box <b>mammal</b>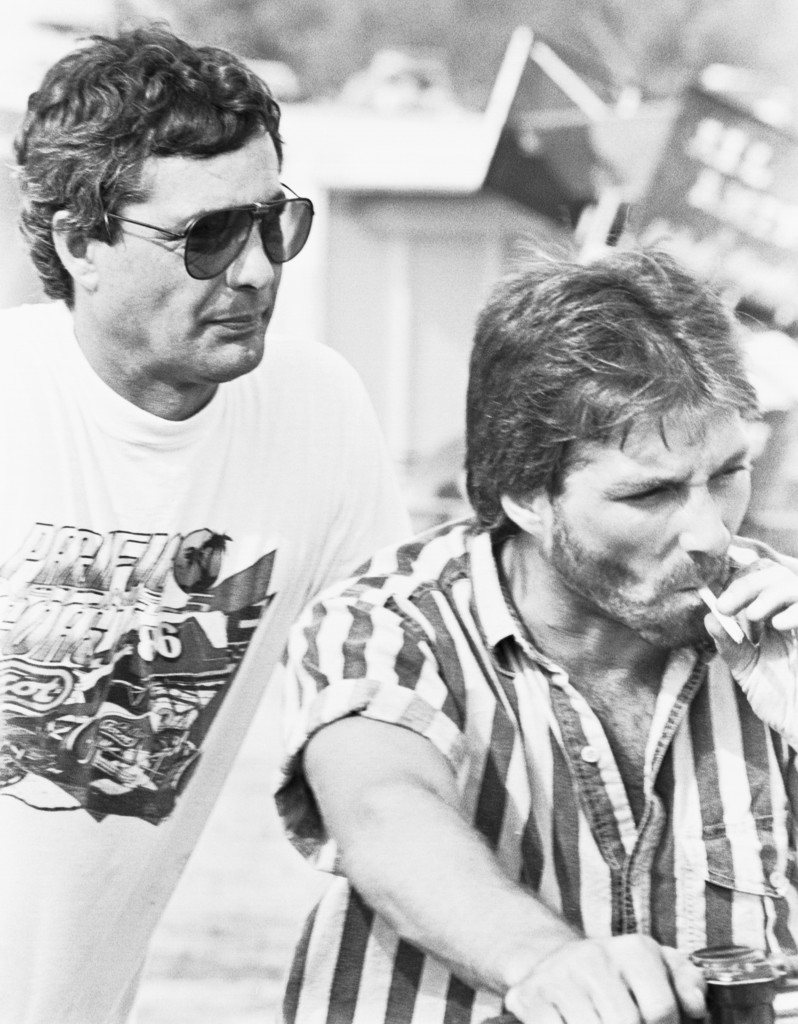
[x1=0, y1=15, x2=417, y2=1023]
